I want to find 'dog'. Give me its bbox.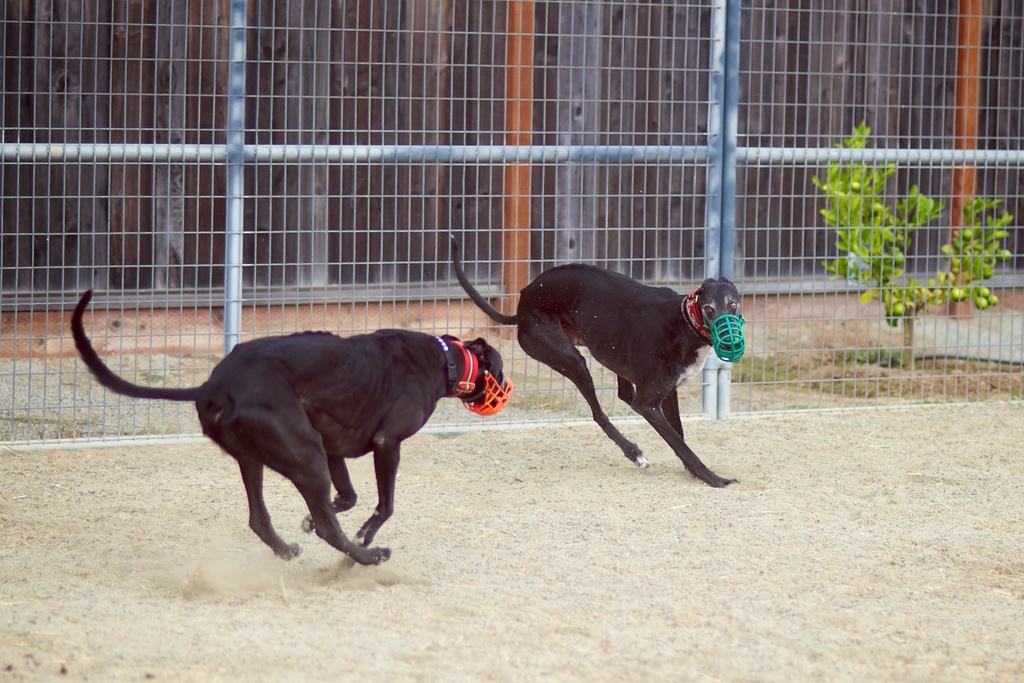
pyautogui.locateOnScreen(450, 232, 744, 483).
